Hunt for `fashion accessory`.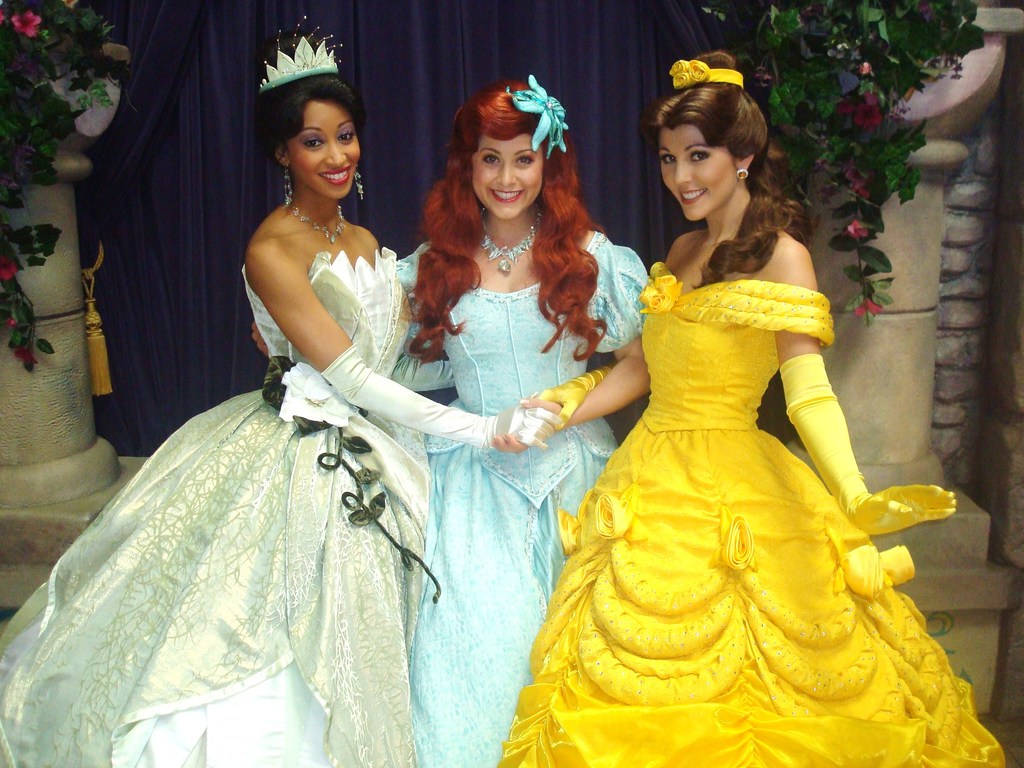
Hunted down at (left=504, top=73, right=575, bottom=148).
